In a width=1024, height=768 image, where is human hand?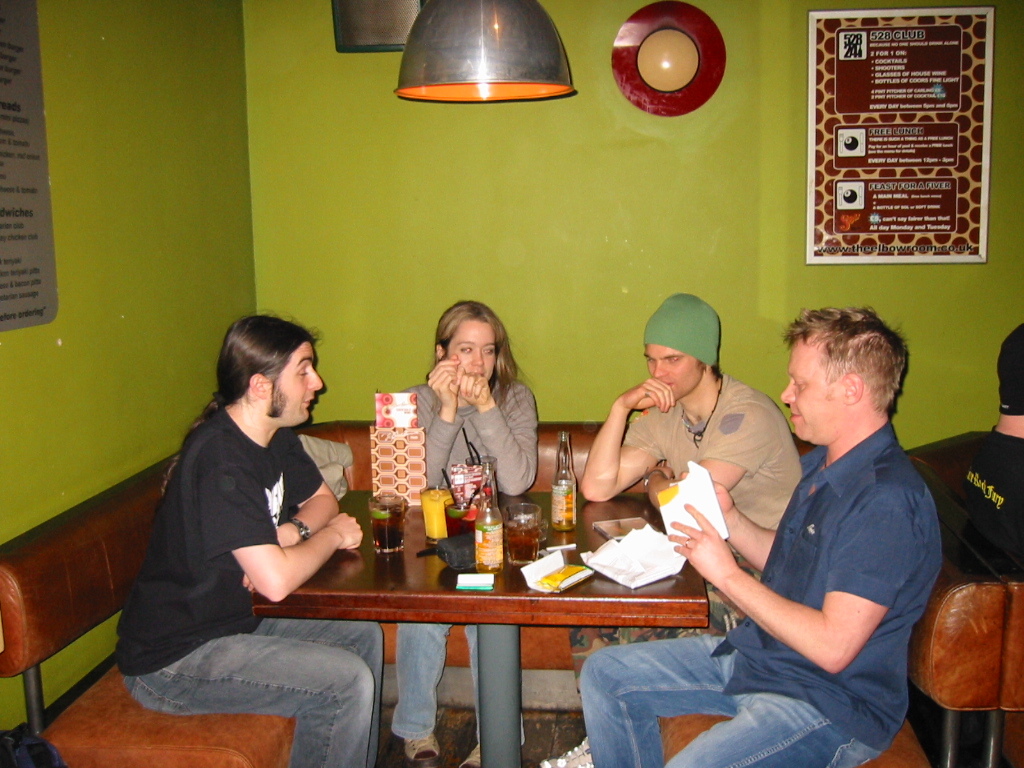
<box>243,575,257,595</box>.
